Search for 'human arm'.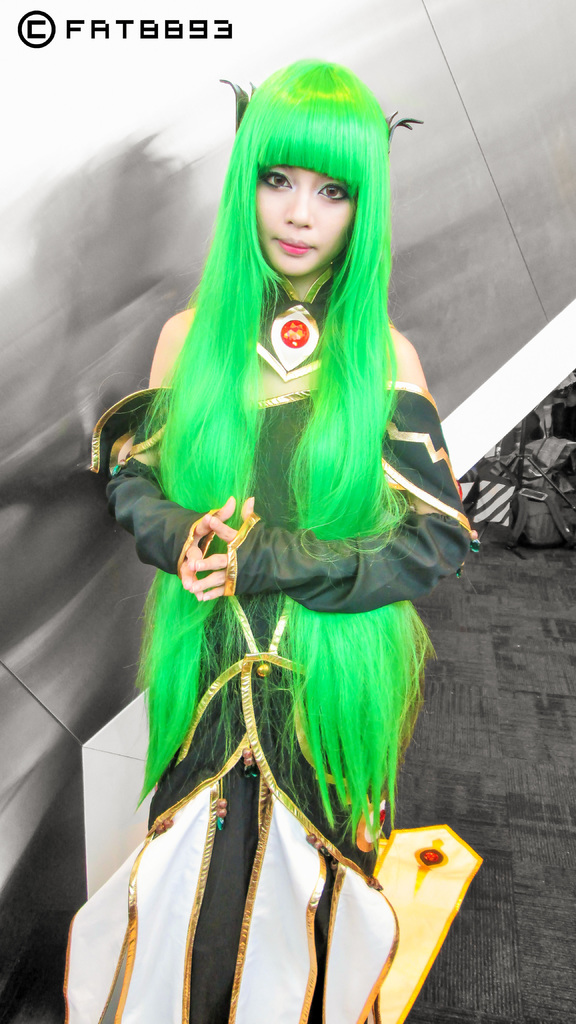
Found at pyautogui.locateOnScreen(204, 331, 483, 613).
